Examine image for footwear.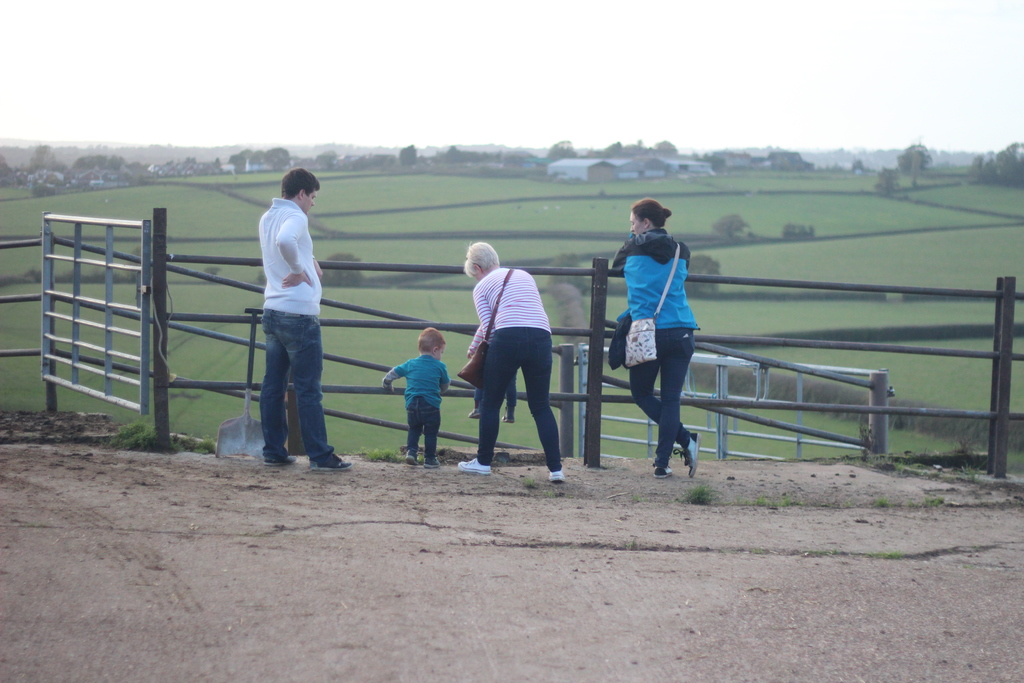
Examination result: rect(311, 452, 353, 471).
